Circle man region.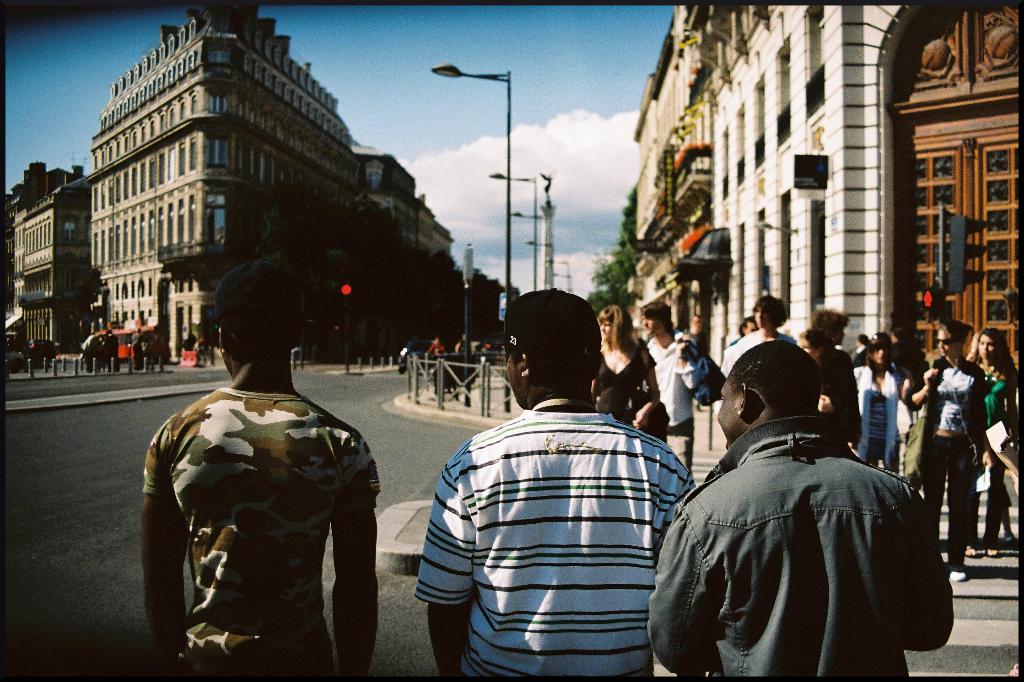
Region: l=817, t=304, r=852, b=344.
